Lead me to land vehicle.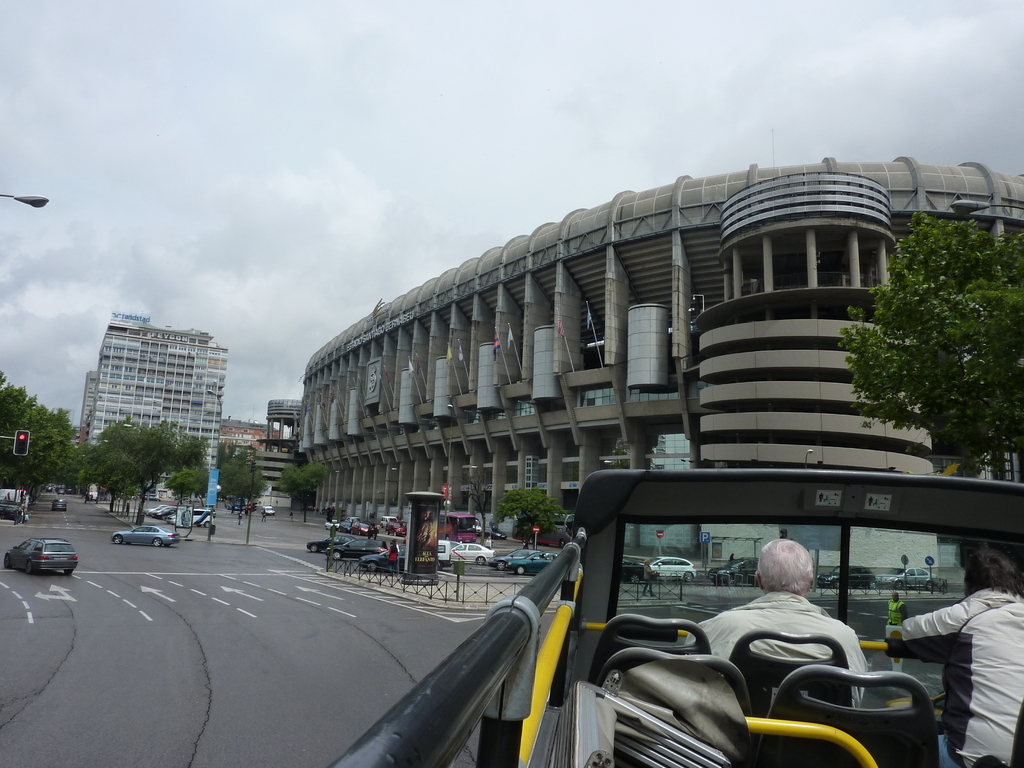
Lead to detection(222, 493, 250, 511).
